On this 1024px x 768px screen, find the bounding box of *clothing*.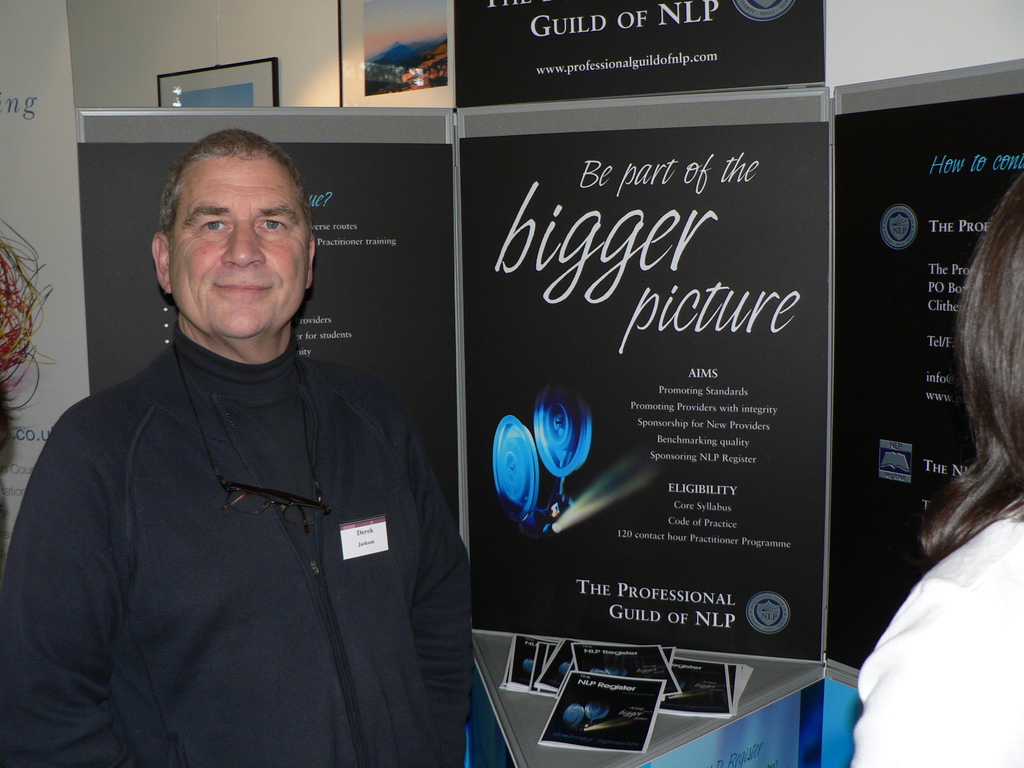
Bounding box: region(0, 330, 466, 767).
